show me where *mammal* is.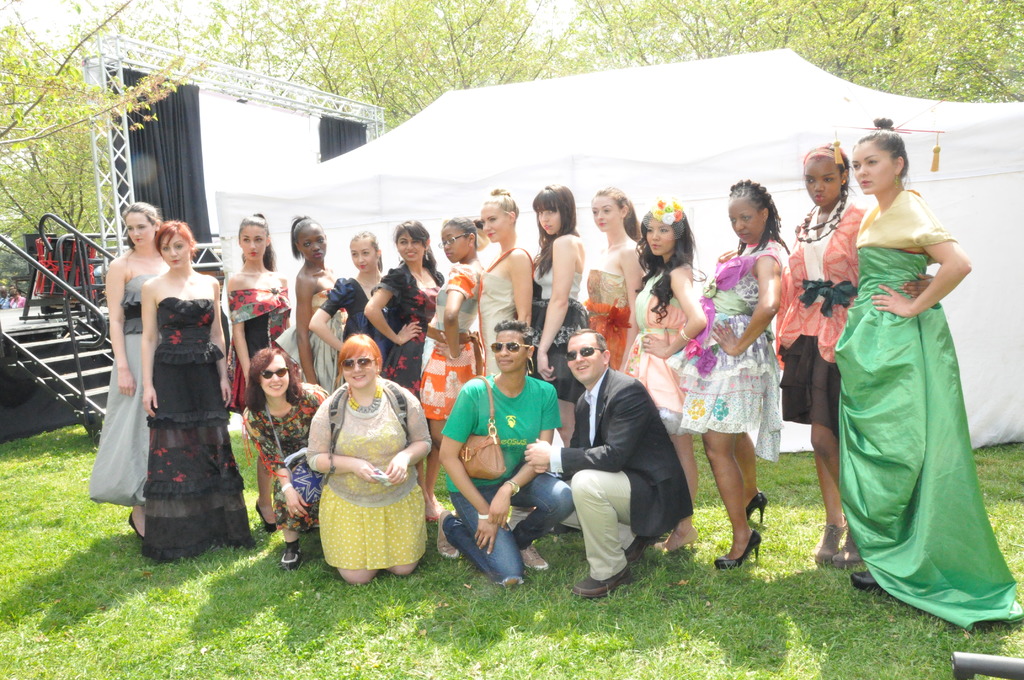
*mammal* is at 138, 215, 255, 553.
